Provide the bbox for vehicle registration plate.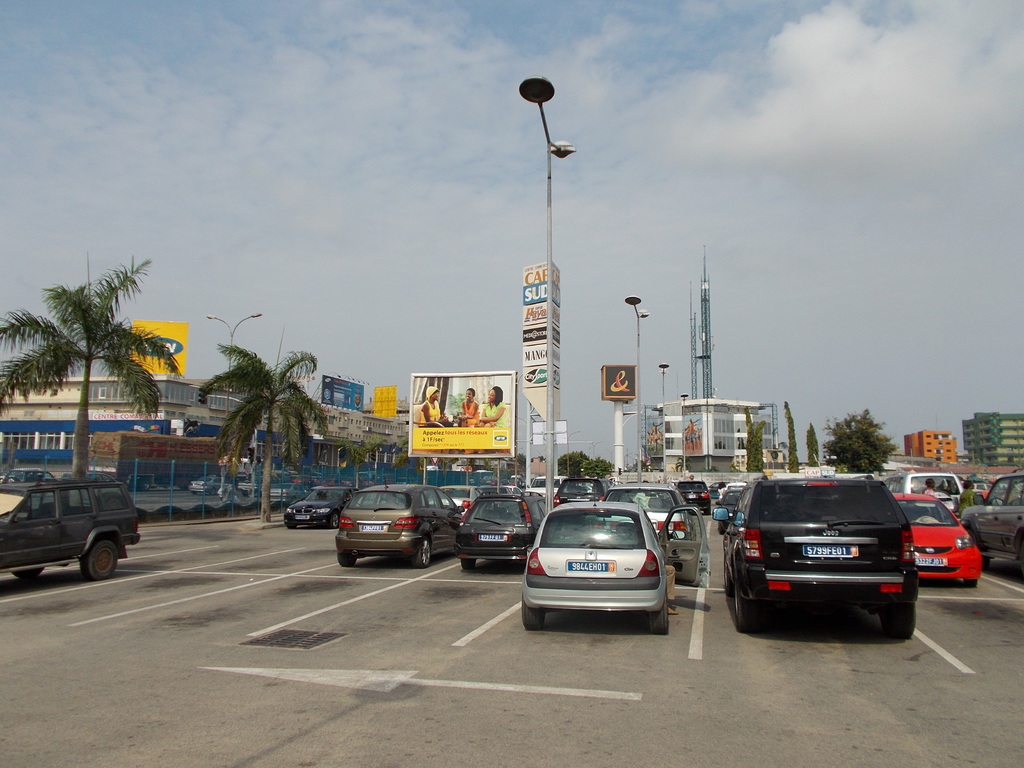
crop(477, 532, 508, 540).
